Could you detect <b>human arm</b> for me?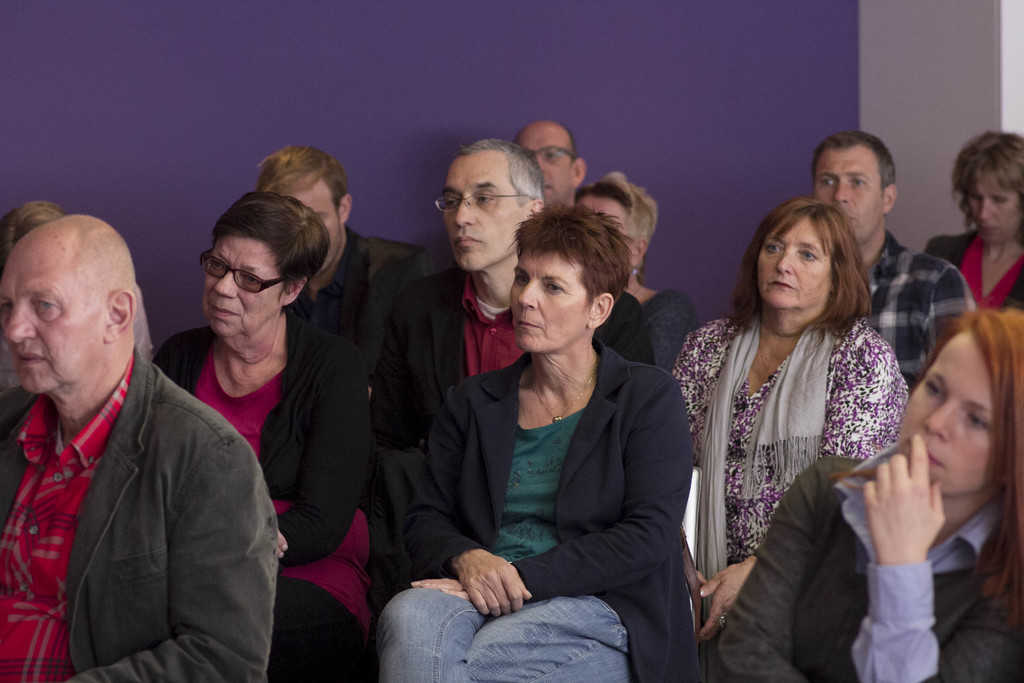
Detection result: bbox=[911, 252, 1003, 374].
